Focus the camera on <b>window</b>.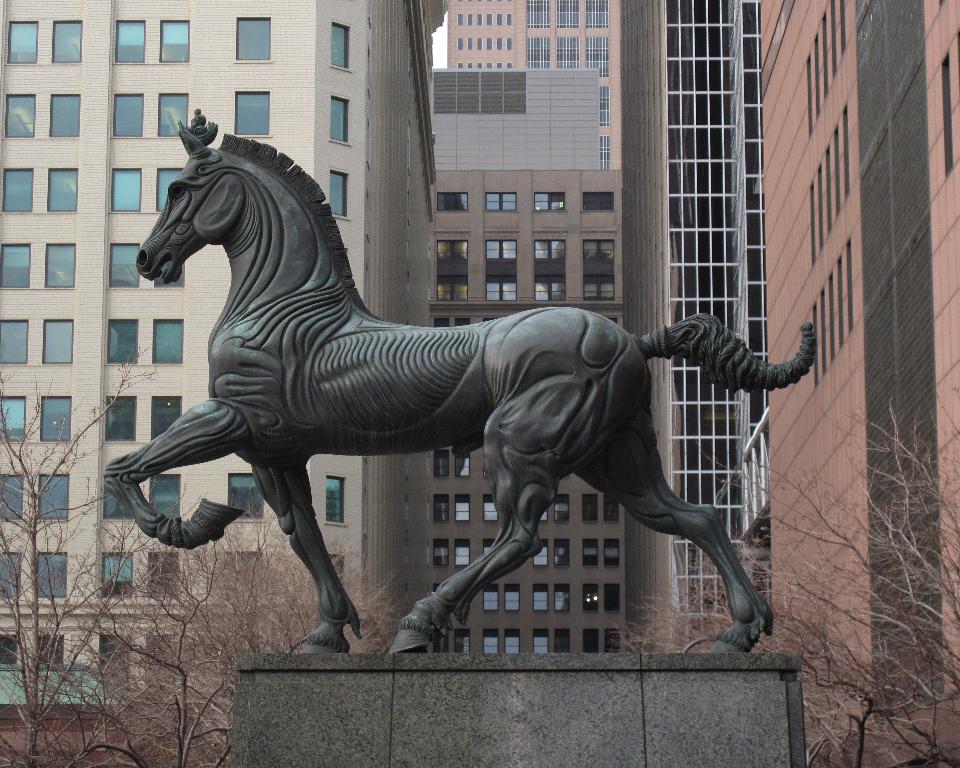
Focus region: [x1=324, y1=475, x2=342, y2=523].
